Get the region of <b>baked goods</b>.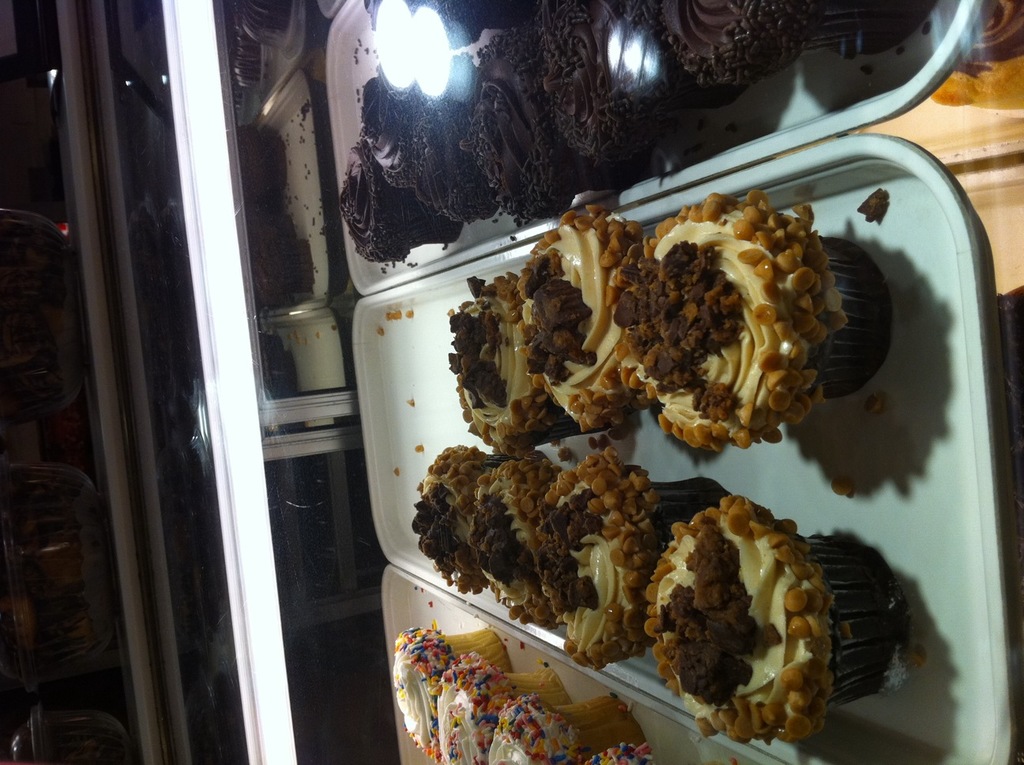
(439,654,564,764).
